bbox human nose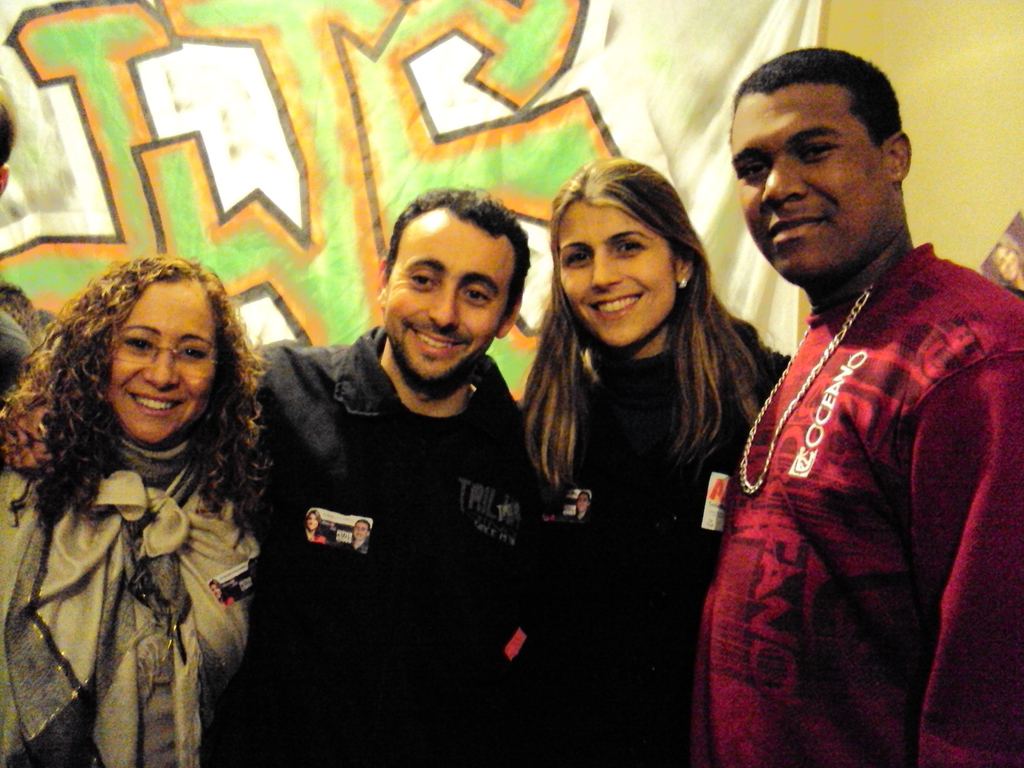
{"x1": 761, "y1": 161, "x2": 806, "y2": 203}
